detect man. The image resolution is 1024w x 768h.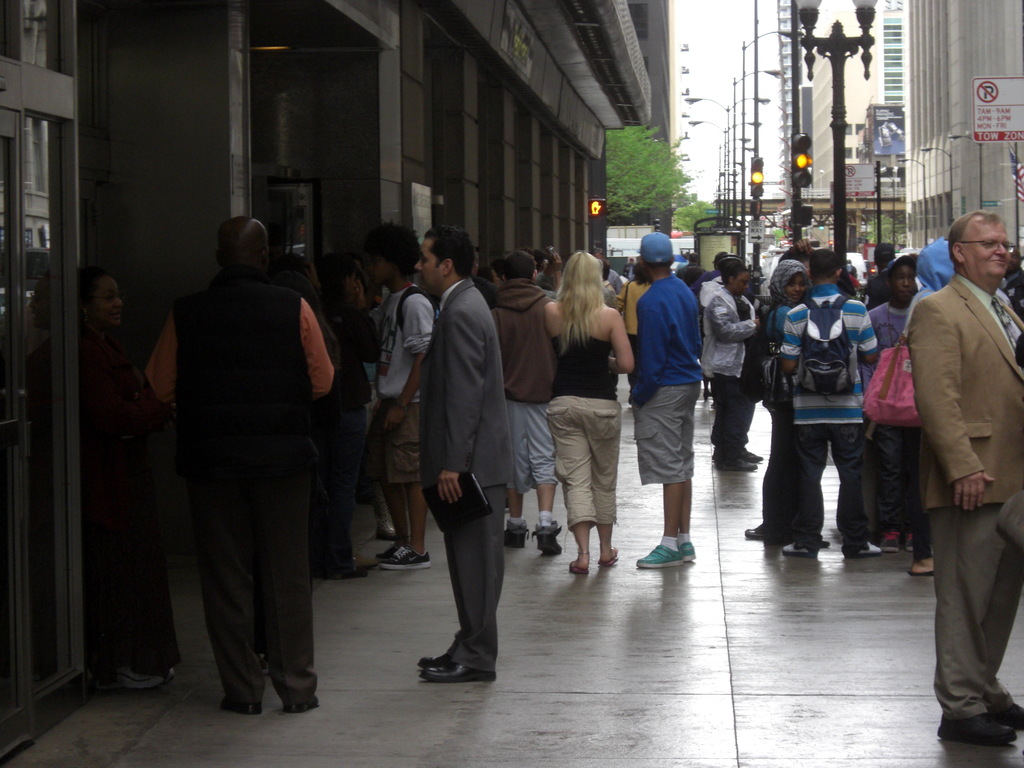
x1=147 y1=216 x2=333 y2=719.
